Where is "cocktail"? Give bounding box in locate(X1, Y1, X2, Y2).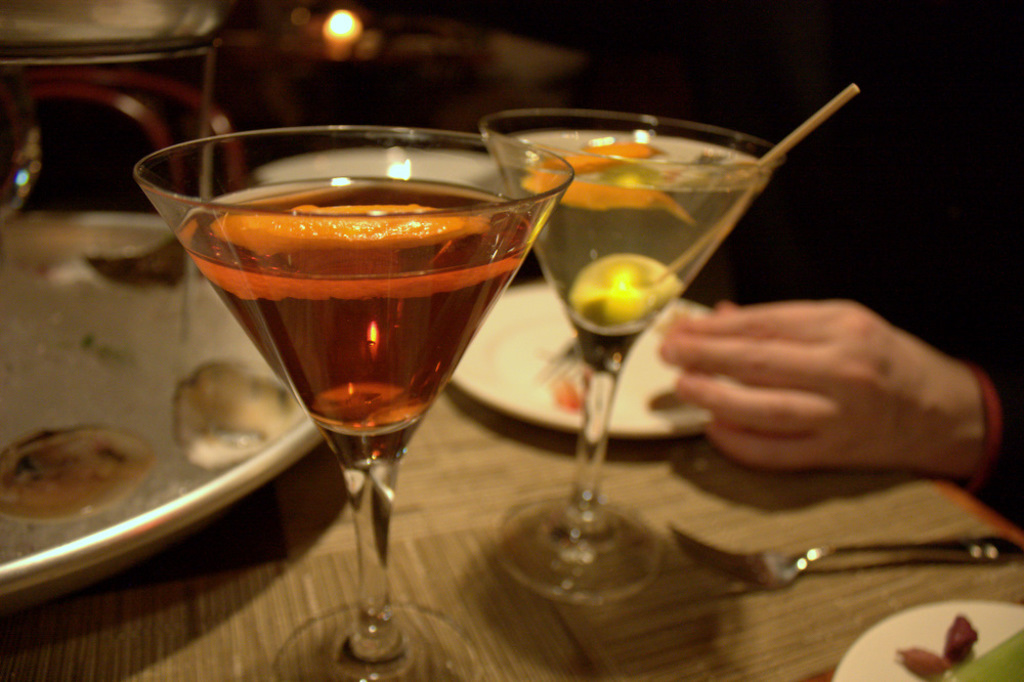
locate(126, 123, 578, 681).
